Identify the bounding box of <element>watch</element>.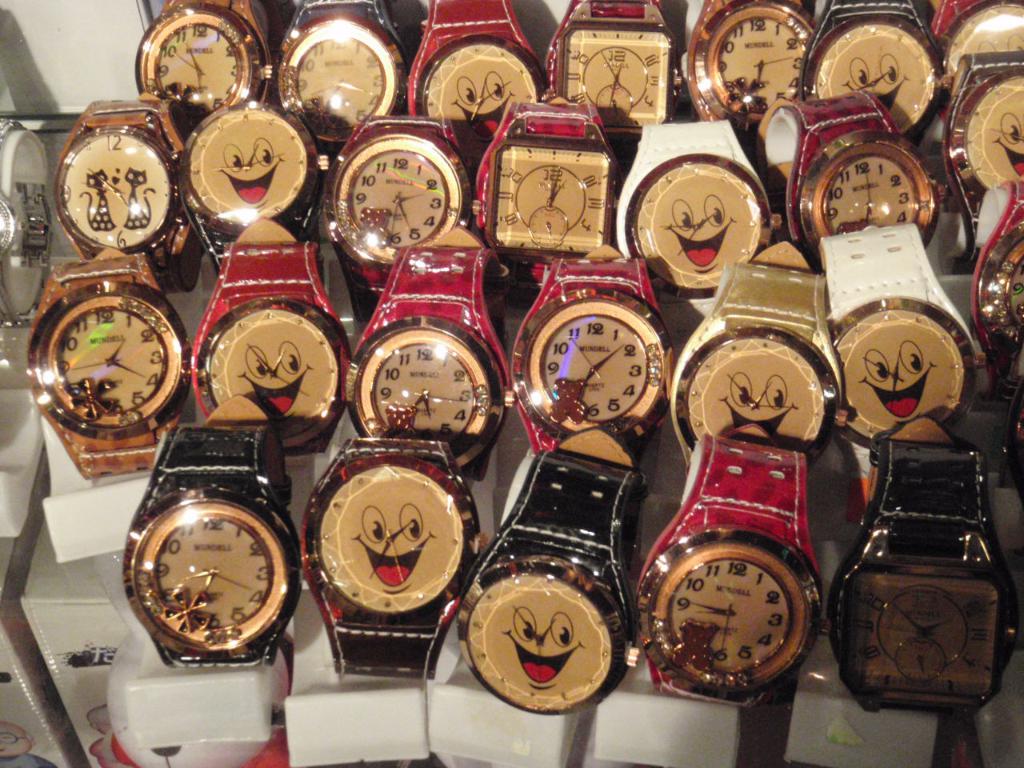
rect(817, 223, 986, 481).
